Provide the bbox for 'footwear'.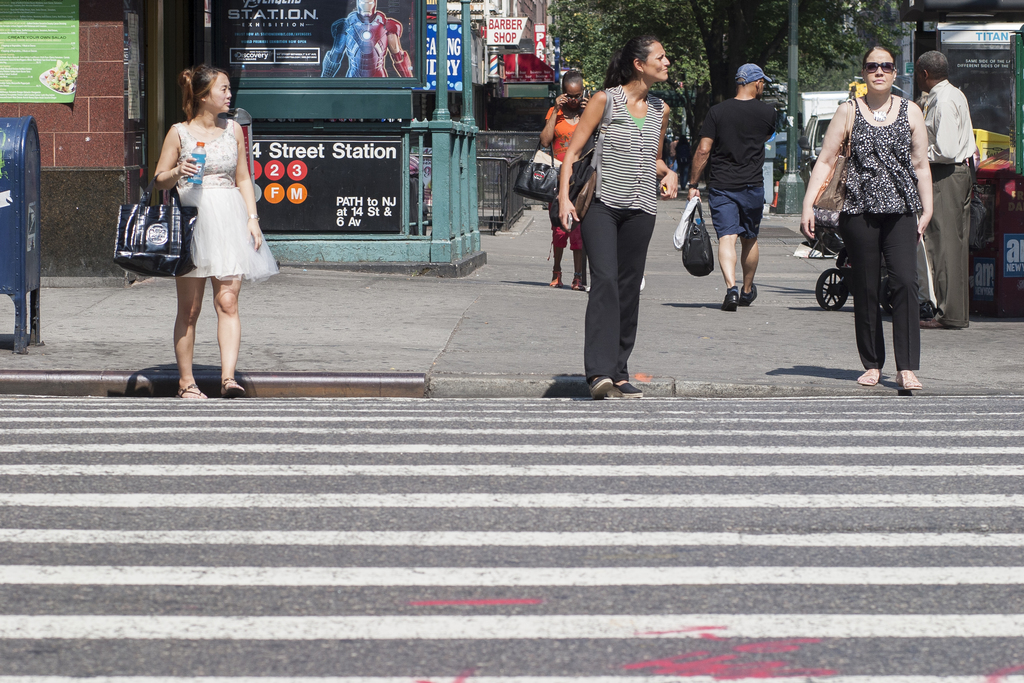
l=724, t=283, r=739, b=311.
